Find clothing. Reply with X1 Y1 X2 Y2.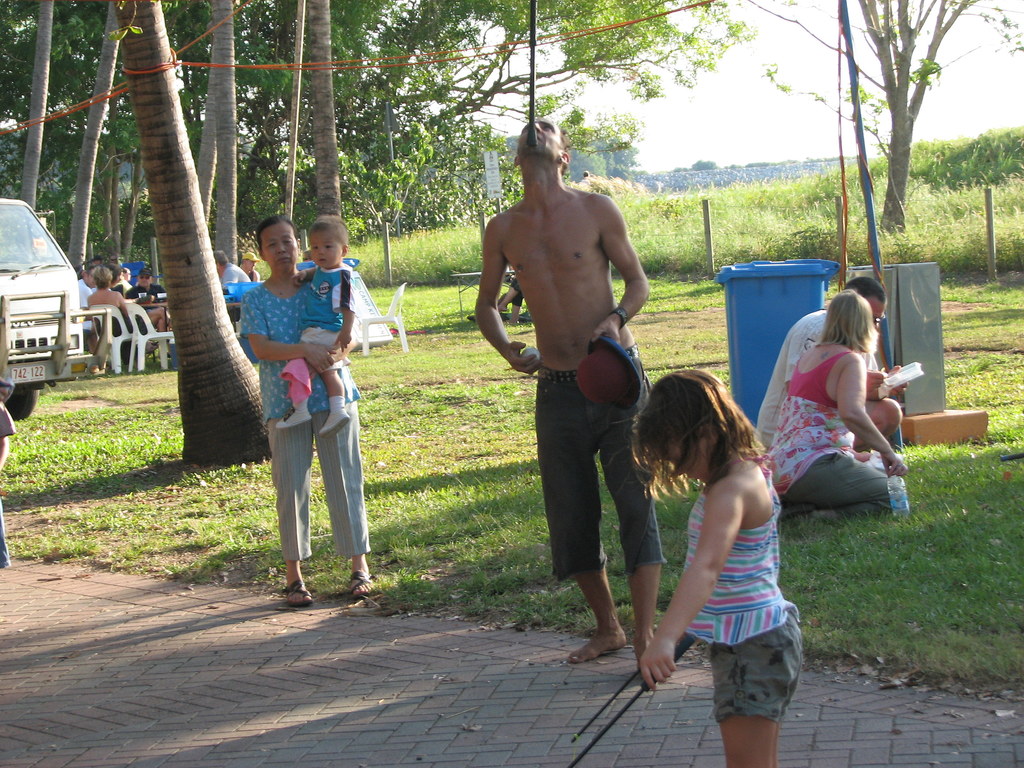
534 343 668 572.
